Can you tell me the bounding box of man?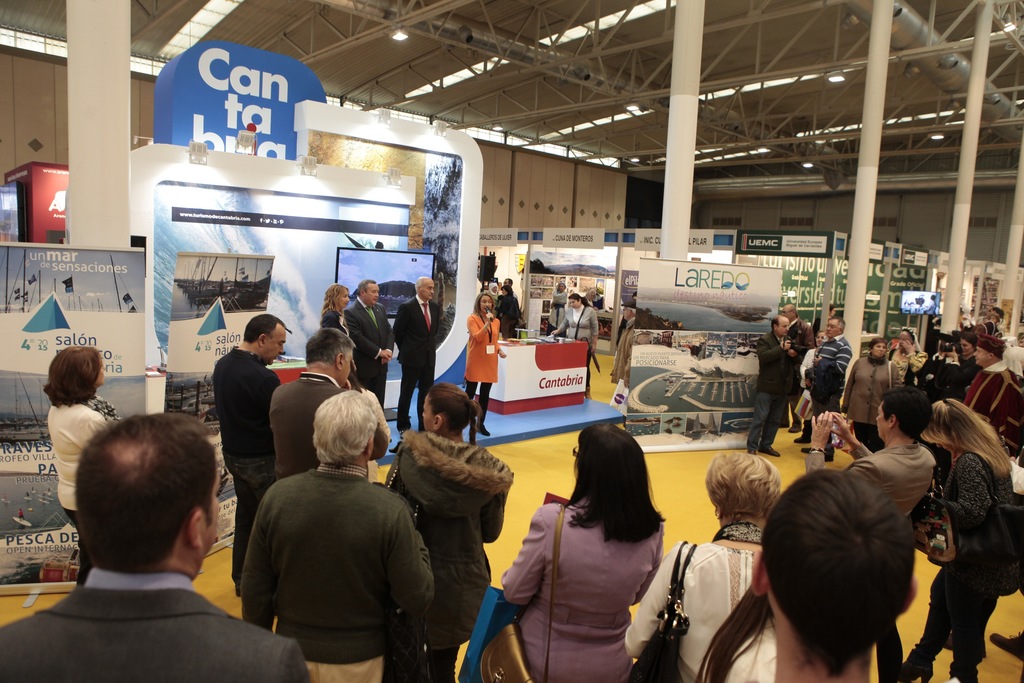
bbox=[800, 313, 858, 456].
